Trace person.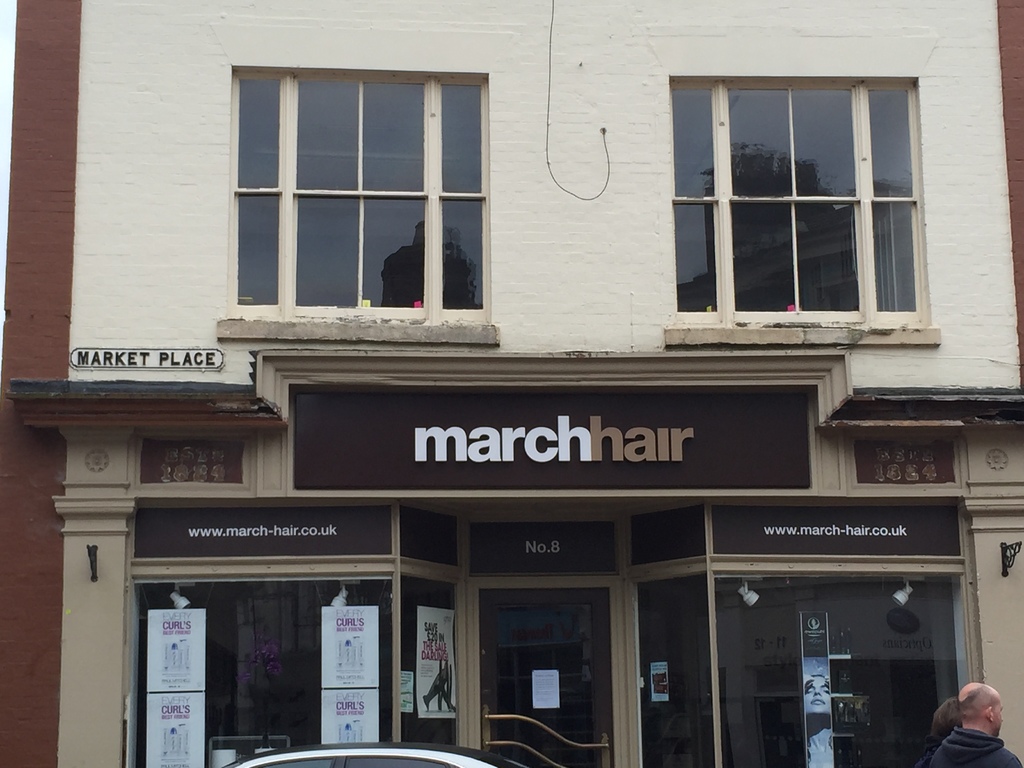
Traced to region(929, 691, 961, 743).
